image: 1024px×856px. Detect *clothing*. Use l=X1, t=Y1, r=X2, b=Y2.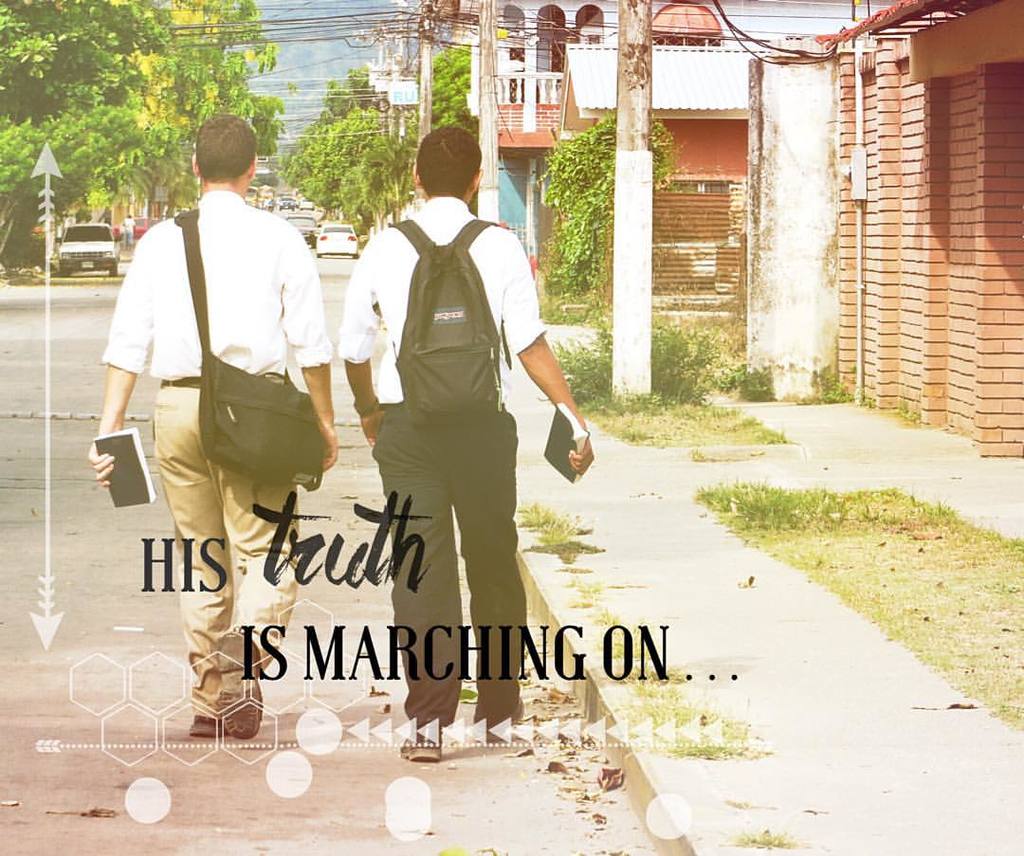
l=345, t=157, r=562, b=709.
